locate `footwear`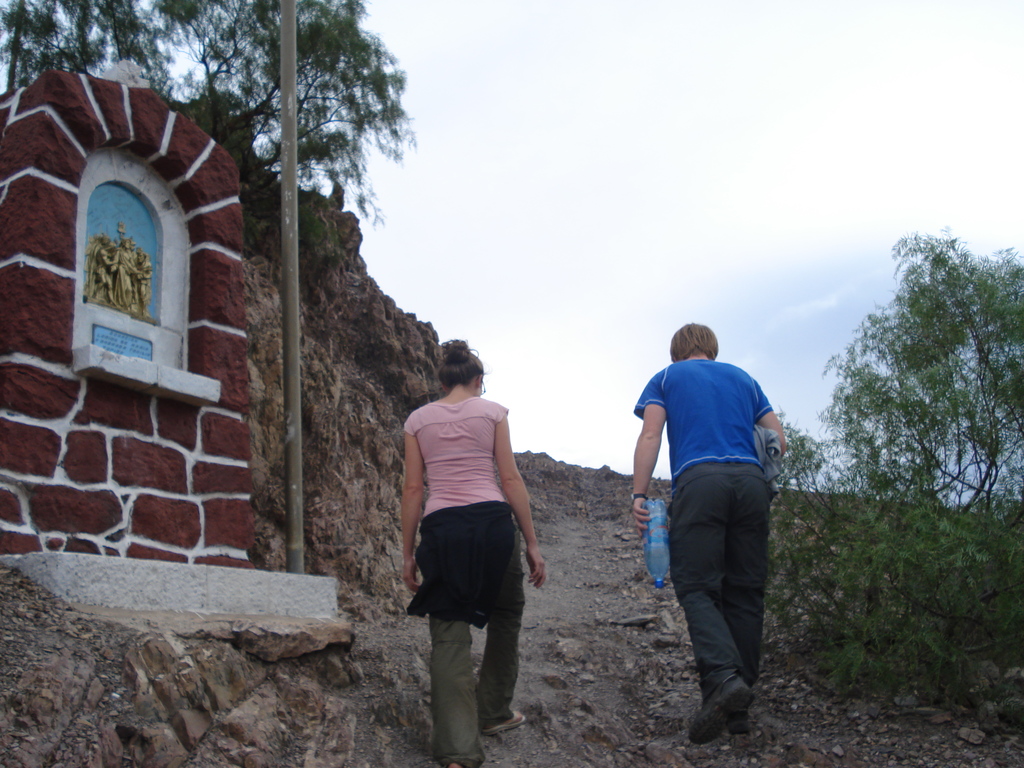
[481,708,526,740]
